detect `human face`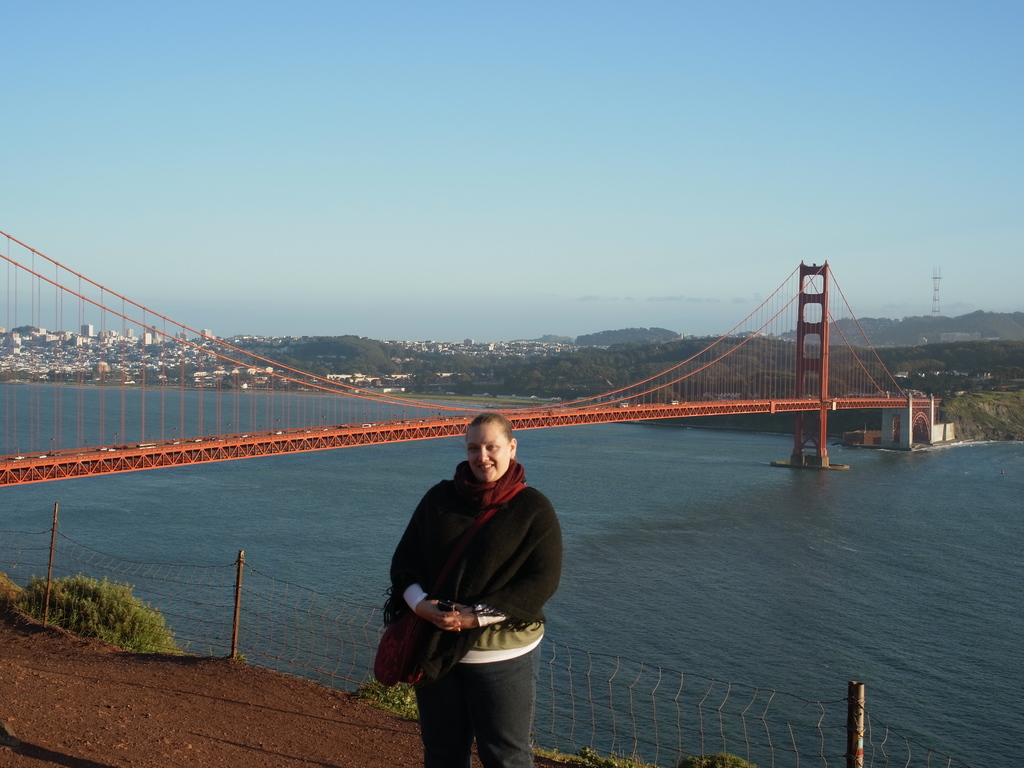
crop(470, 419, 511, 487)
